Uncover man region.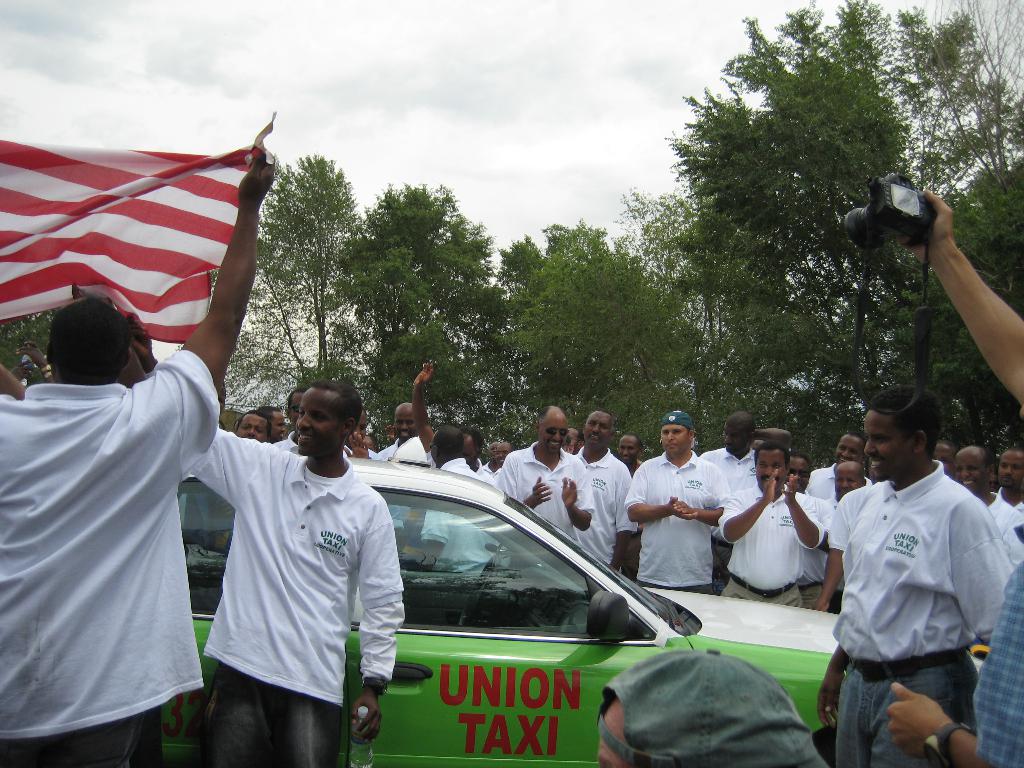
Uncovered: box(817, 392, 1009, 767).
